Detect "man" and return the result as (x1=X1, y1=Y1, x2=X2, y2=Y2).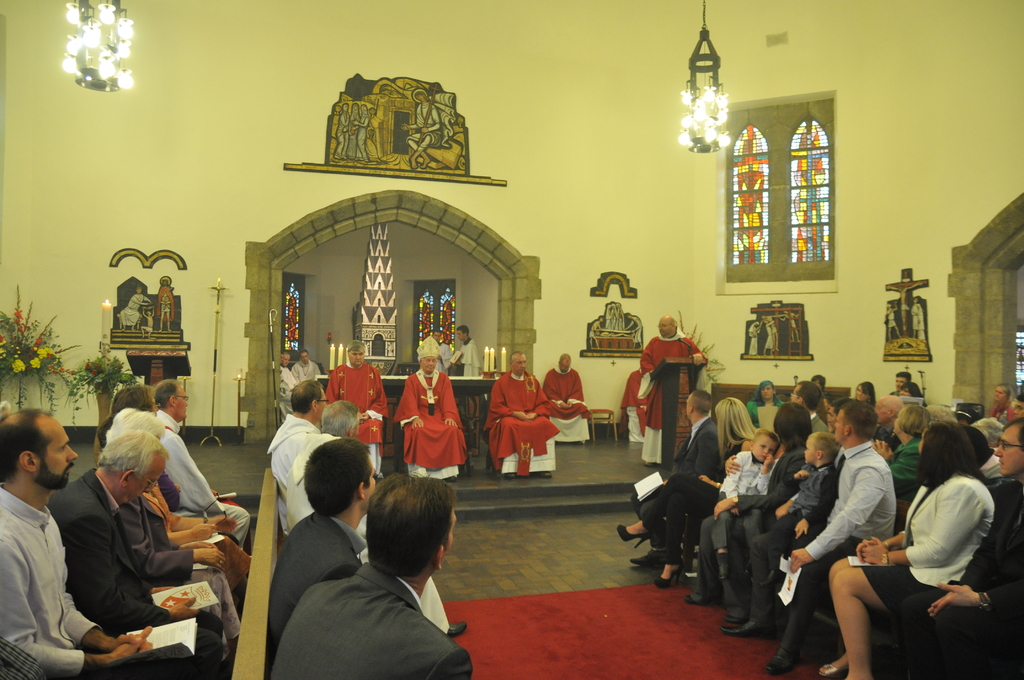
(x1=266, y1=438, x2=375, y2=664).
